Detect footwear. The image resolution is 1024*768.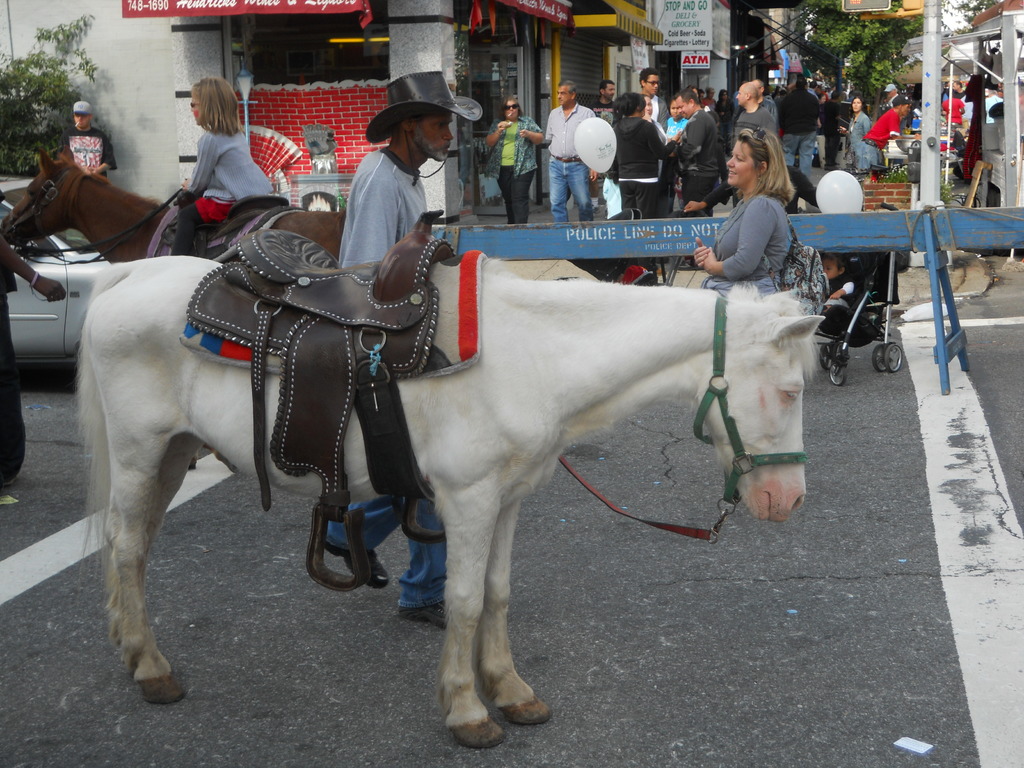
327 540 389 588.
